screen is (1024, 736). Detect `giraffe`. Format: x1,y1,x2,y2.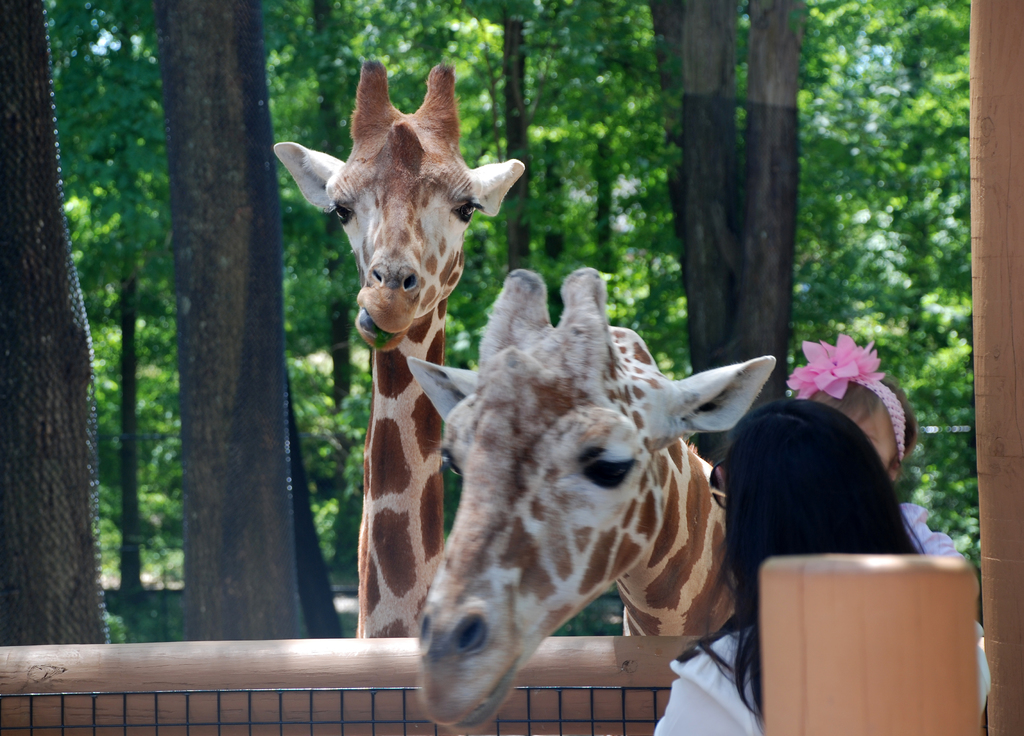
271,66,525,636.
